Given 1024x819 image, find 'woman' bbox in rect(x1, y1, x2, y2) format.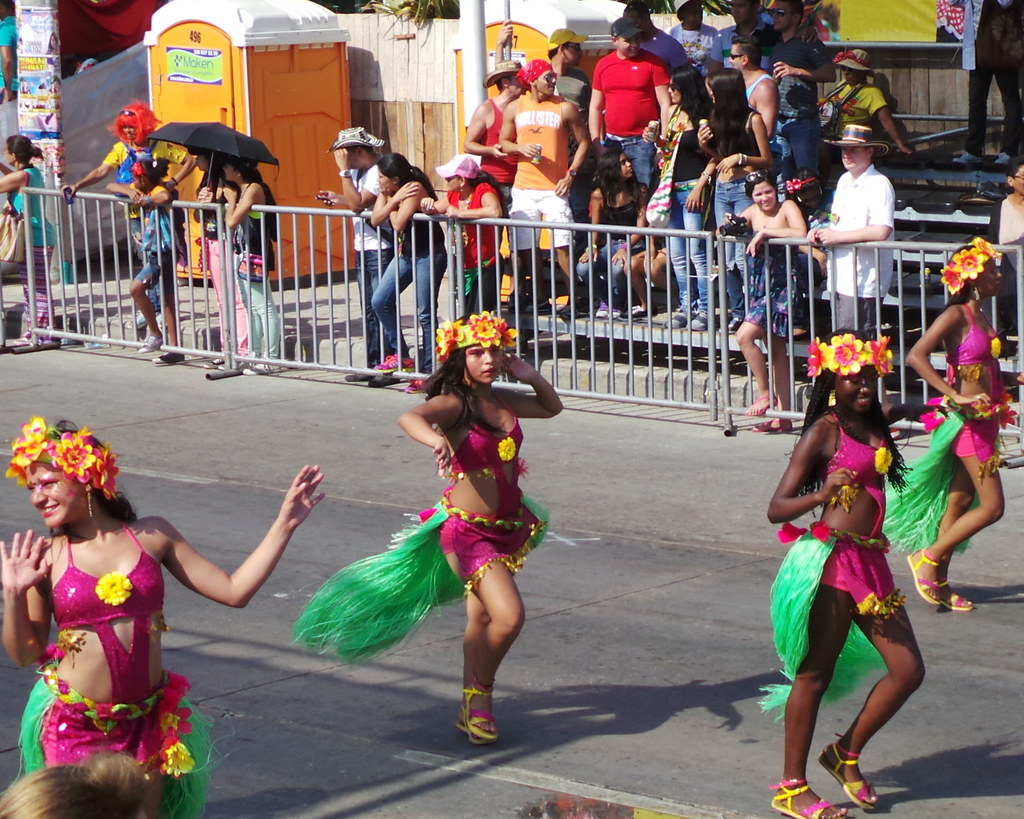
rect(767, 346, 930, 793).
